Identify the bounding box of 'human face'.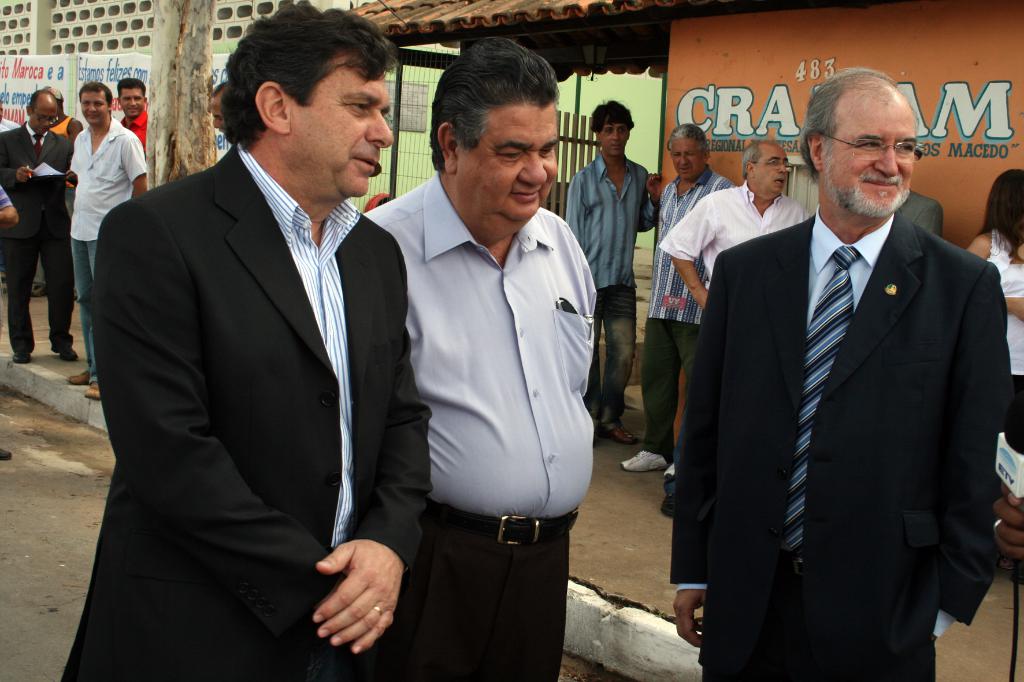
<region>459, 100, 557, 221</region>.
